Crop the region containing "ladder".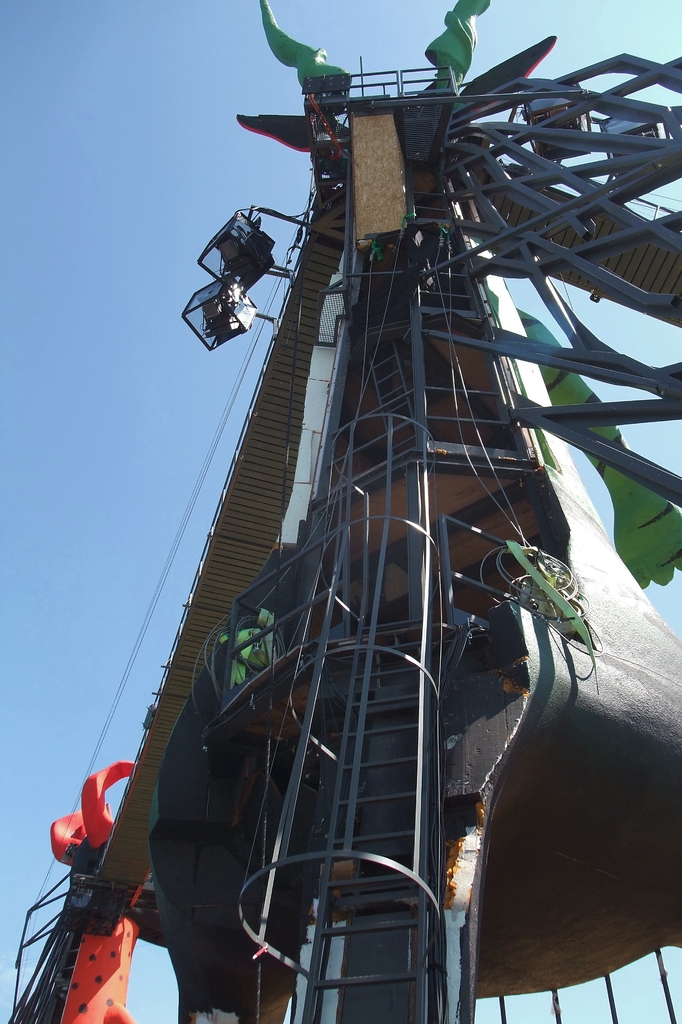
Crop region: <bbox>295, 616, 432, 1022</bbox>.
